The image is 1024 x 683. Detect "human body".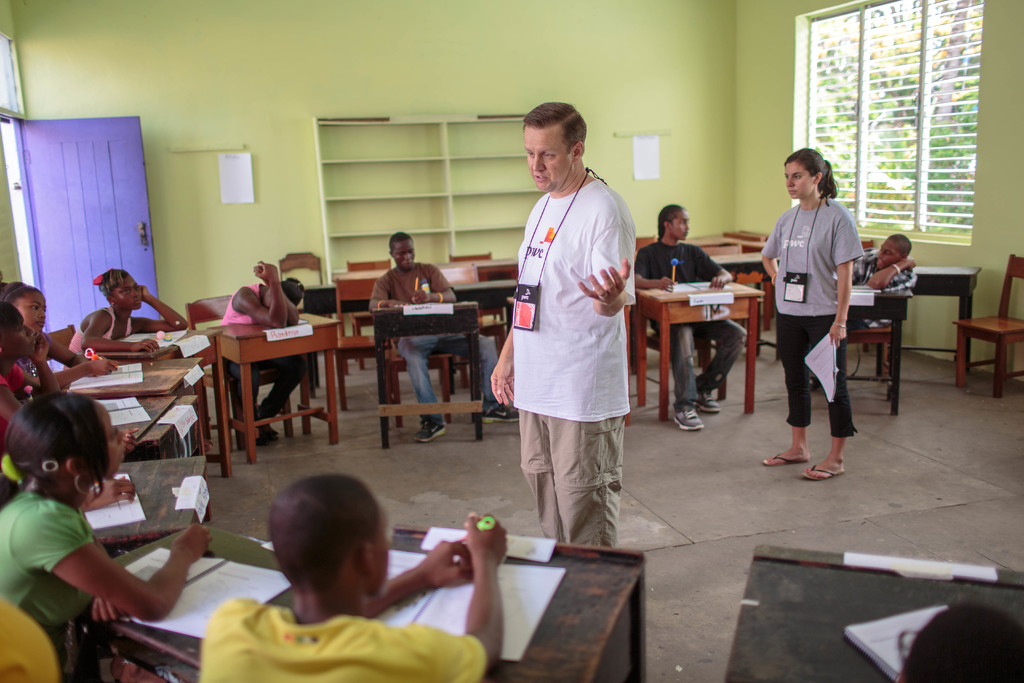
Detection: 219 263 303 439.
